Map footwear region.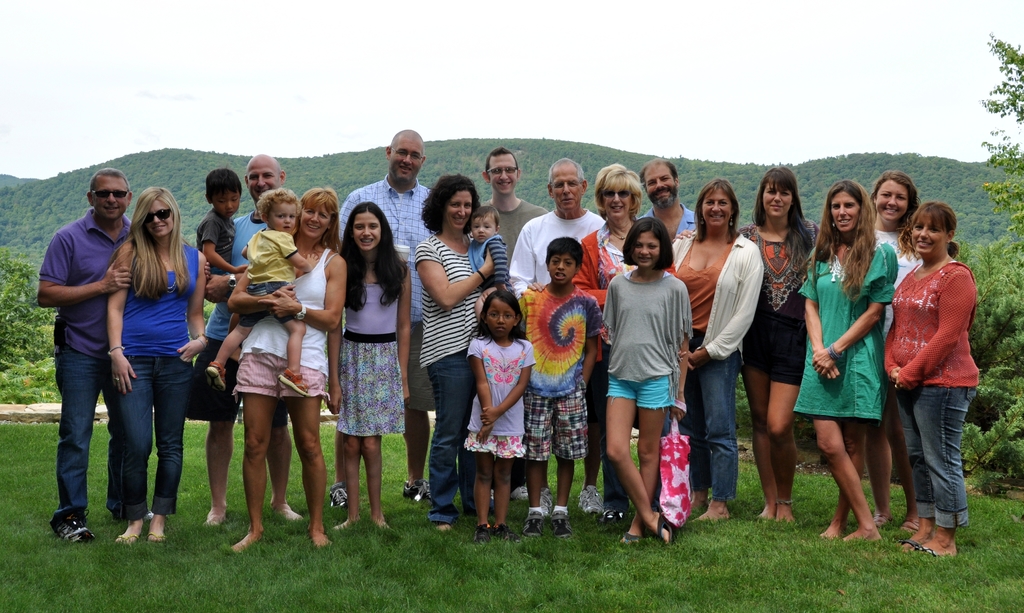
Mapped to (x1=534, y1=488, x2=552, y2=521).
